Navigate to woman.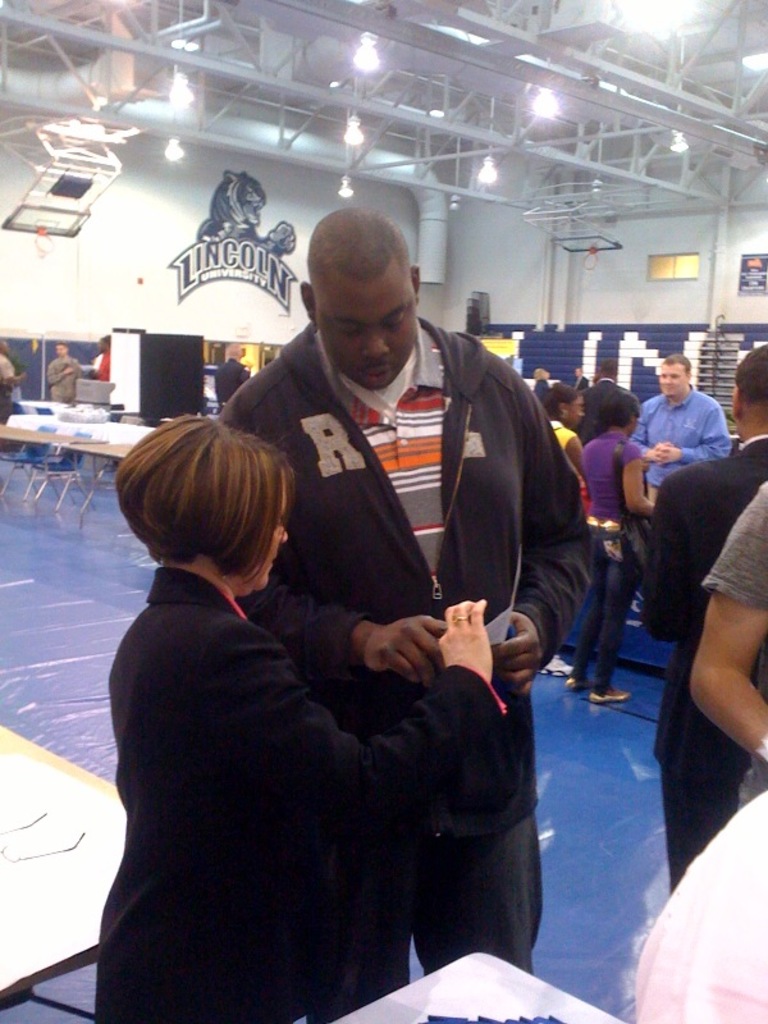
Navigation target: locate(570, 387, 673, 716).
